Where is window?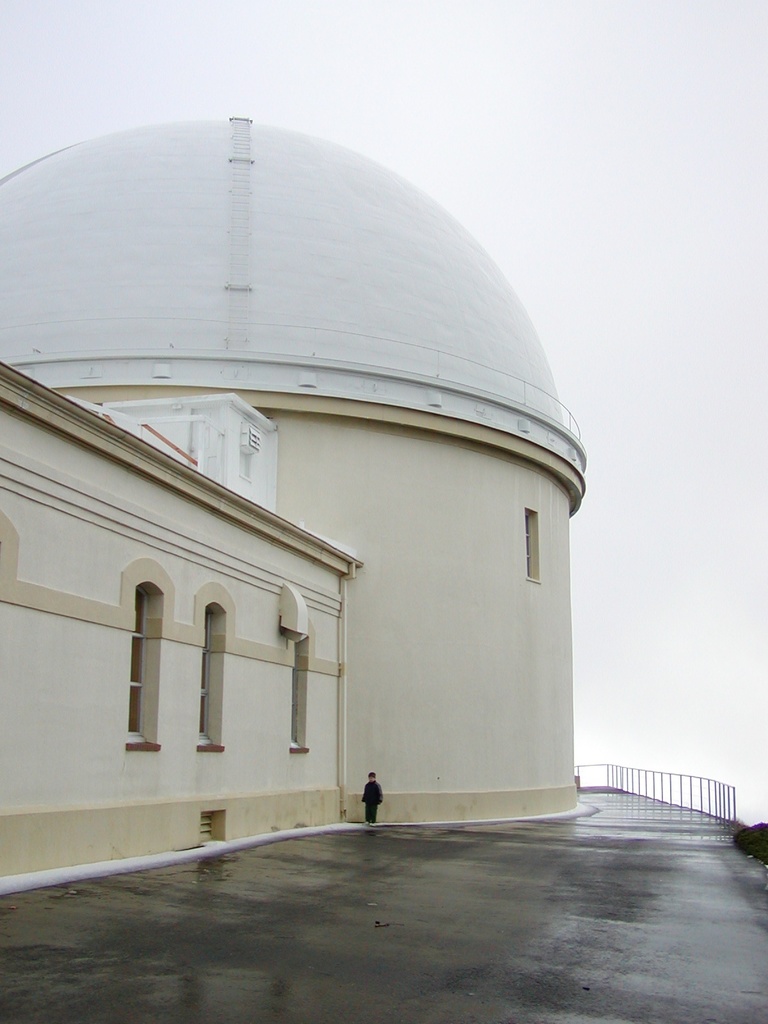
[left=128, top=581, right=164, bottom=744].
